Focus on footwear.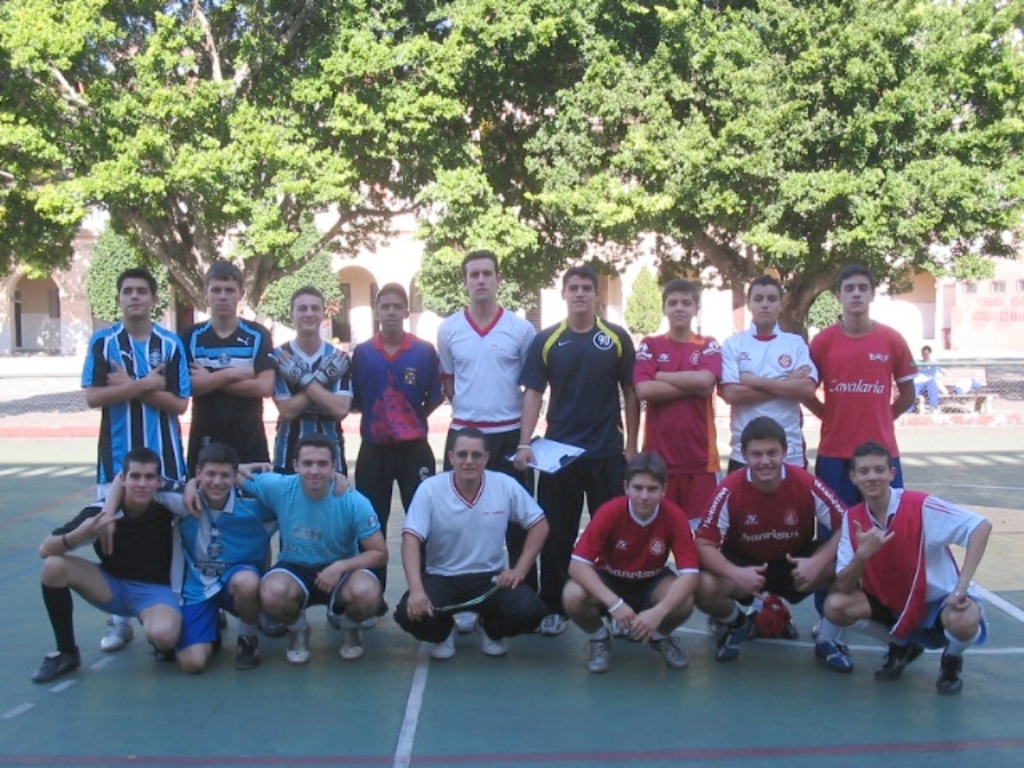
Focused at [left=714, top=611, right=744, bottom=658].
